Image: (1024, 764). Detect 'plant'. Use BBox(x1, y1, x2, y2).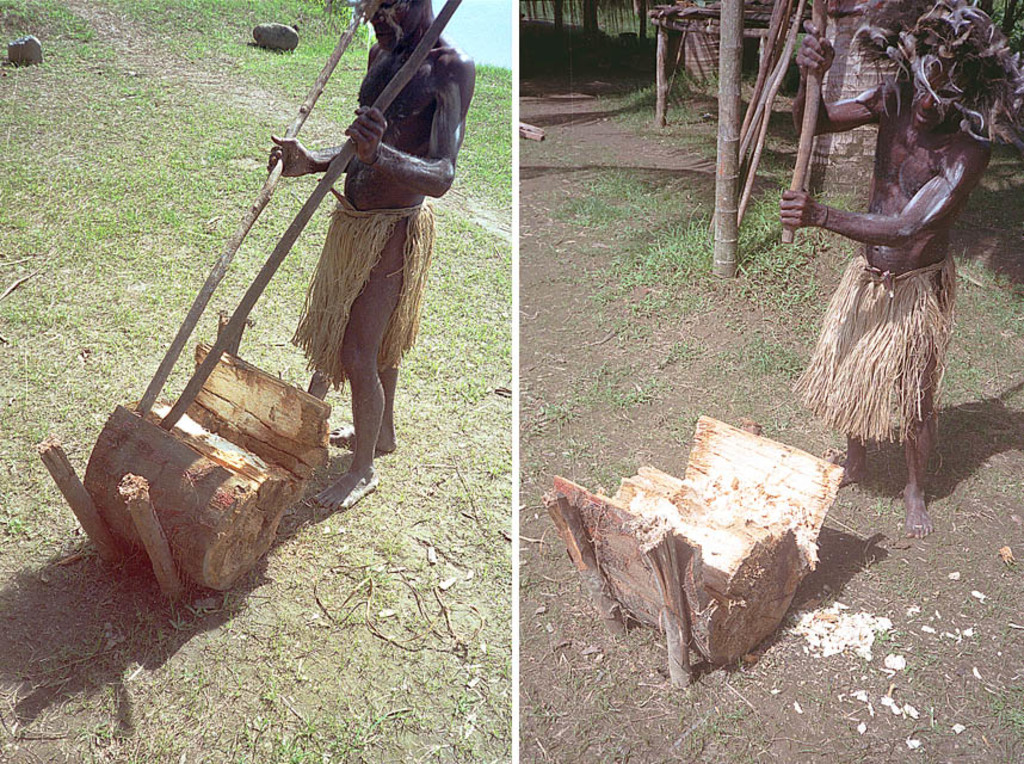
BBox(621, 372, 654, 408).
